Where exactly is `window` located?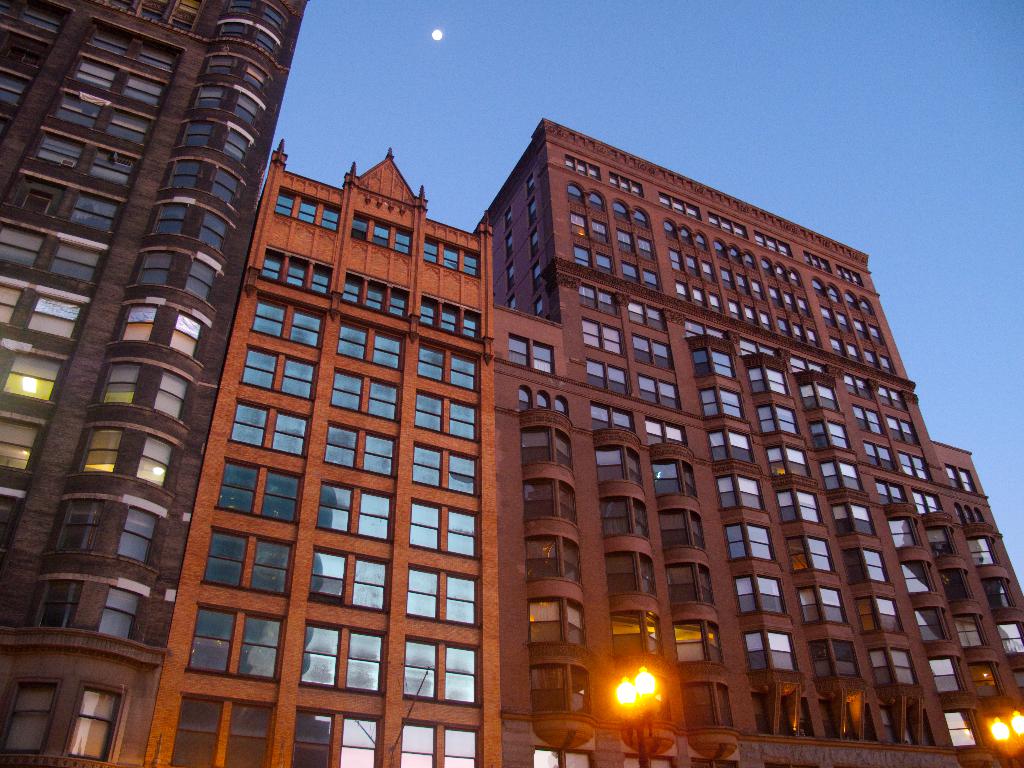
Its bounding box is 824/500/881/535.
